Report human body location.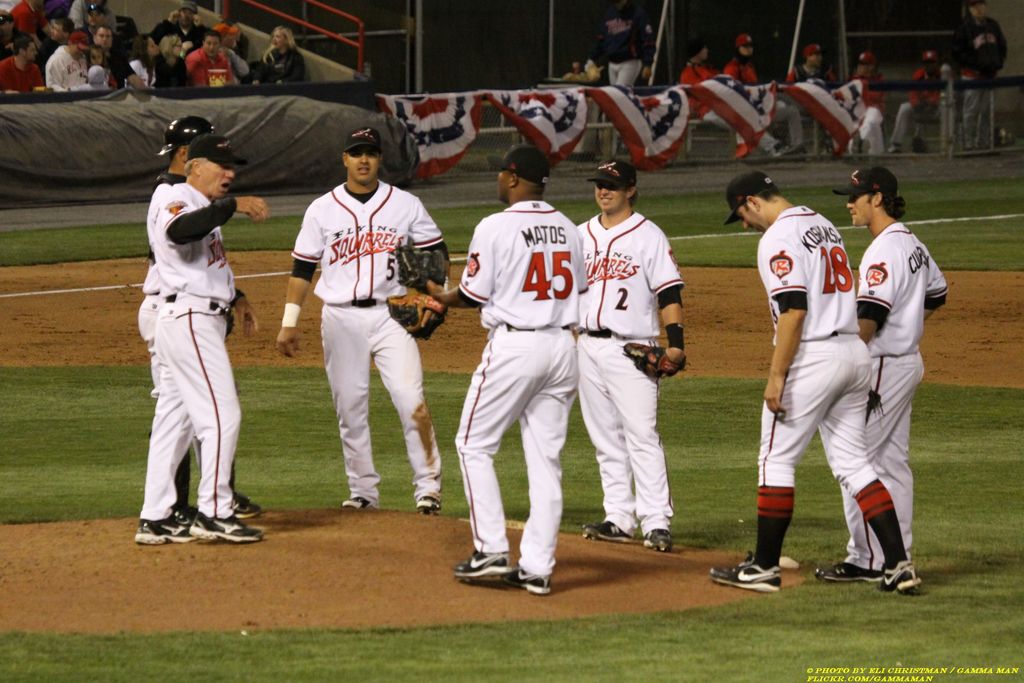
Report: (x1=0, y1=41, x2=47, y2=92).
